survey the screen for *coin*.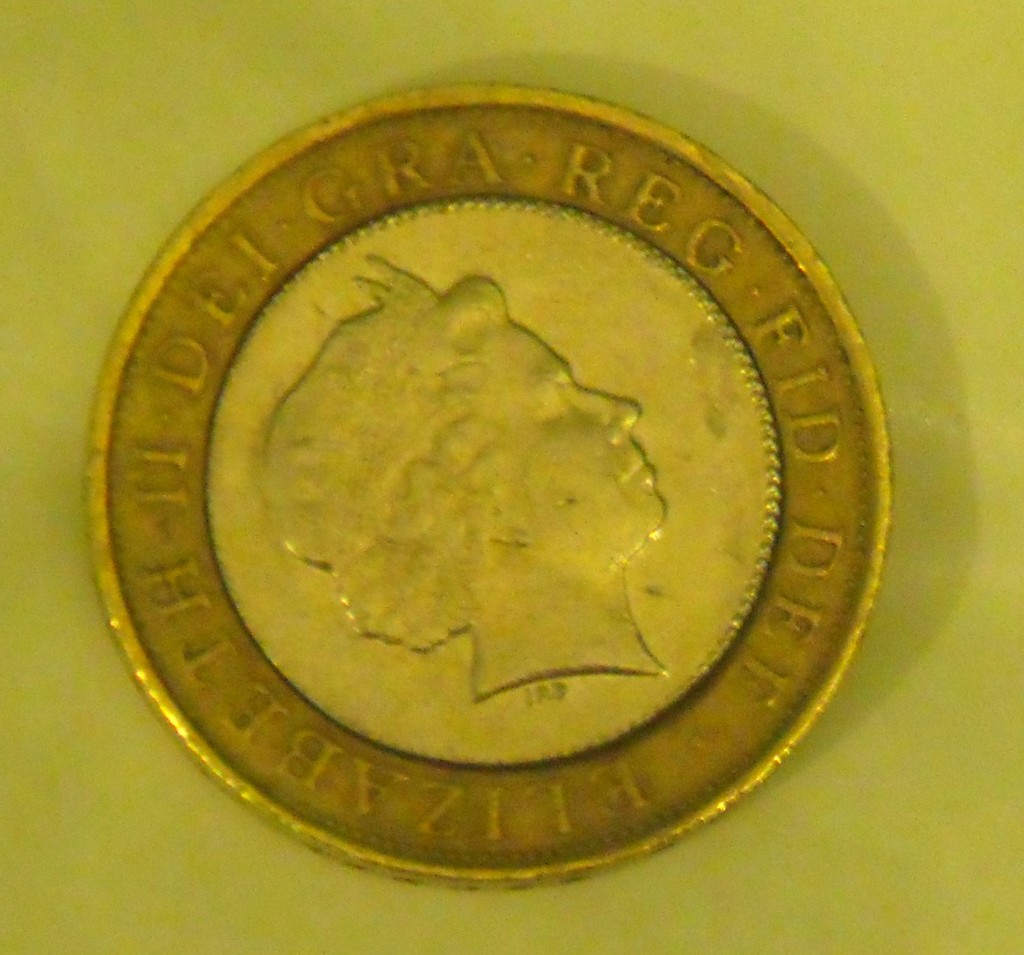
Survey found: crop(92, 81, 904, 882).
